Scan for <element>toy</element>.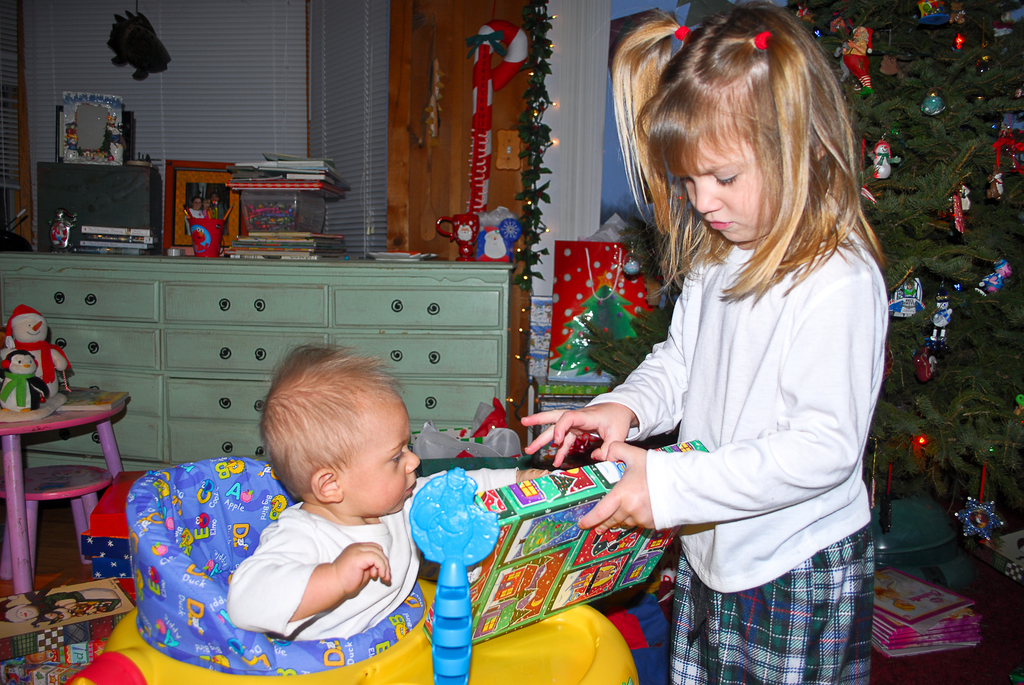
Scan result: BBox(954, 499, 1004, 545).
